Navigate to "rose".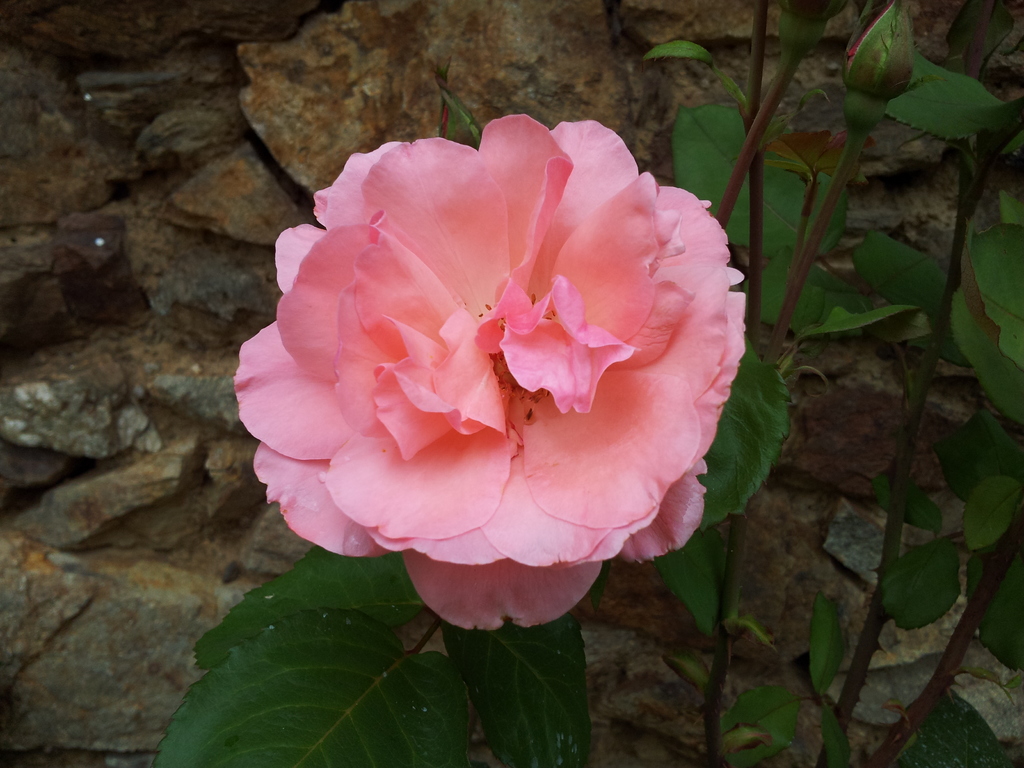
Navigation target: Rect(233, 118, 748, 634).
